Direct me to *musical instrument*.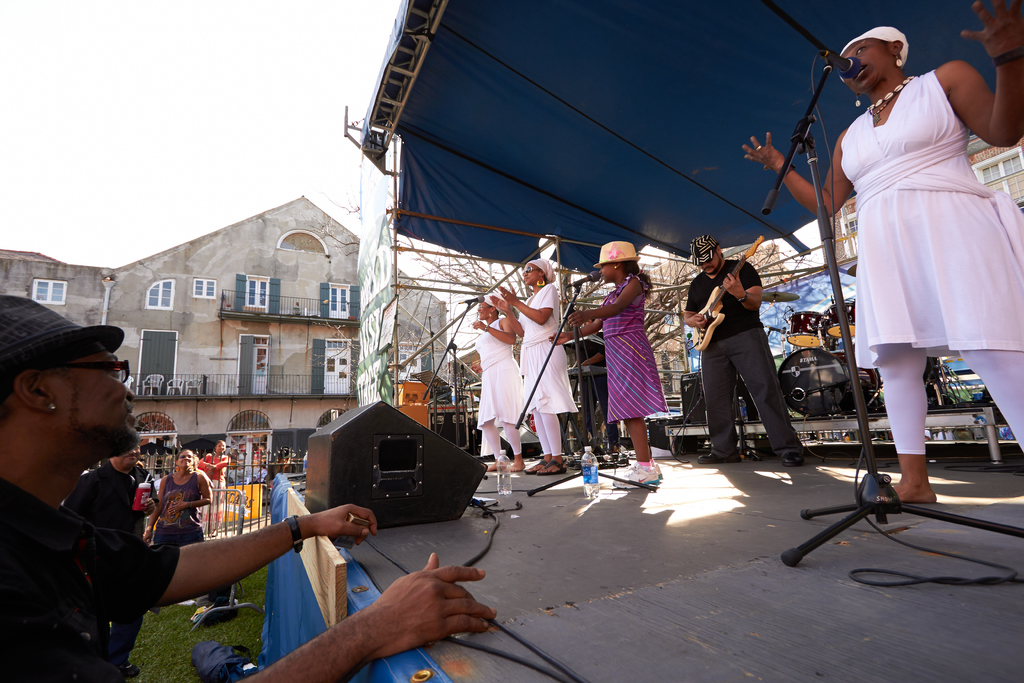
Direction: x1=784, y1=313, x2=829, y2=350.
